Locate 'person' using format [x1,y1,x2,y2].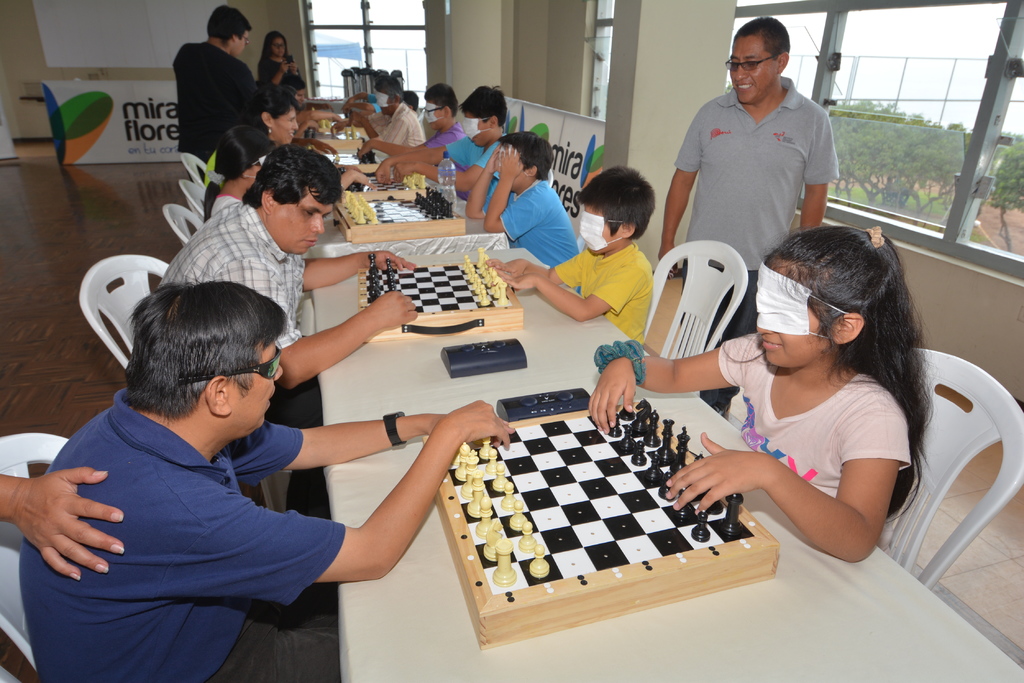
[657,15,838,412].
